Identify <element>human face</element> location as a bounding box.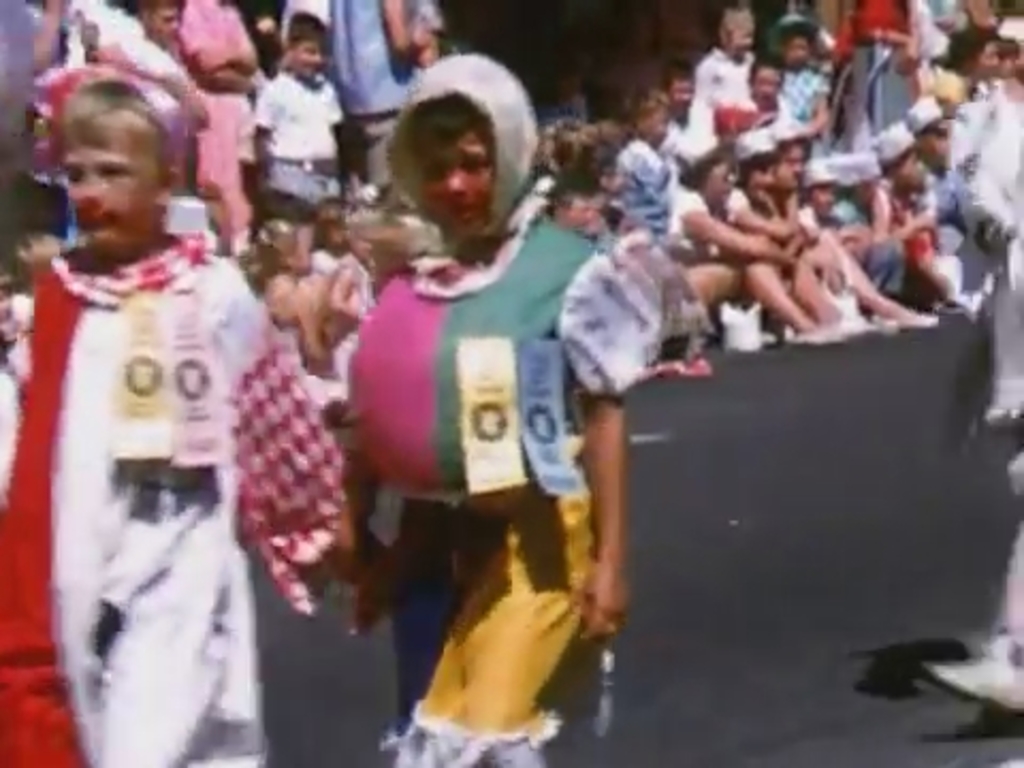
x1=149 y1=2 x2=179 y2=38.
